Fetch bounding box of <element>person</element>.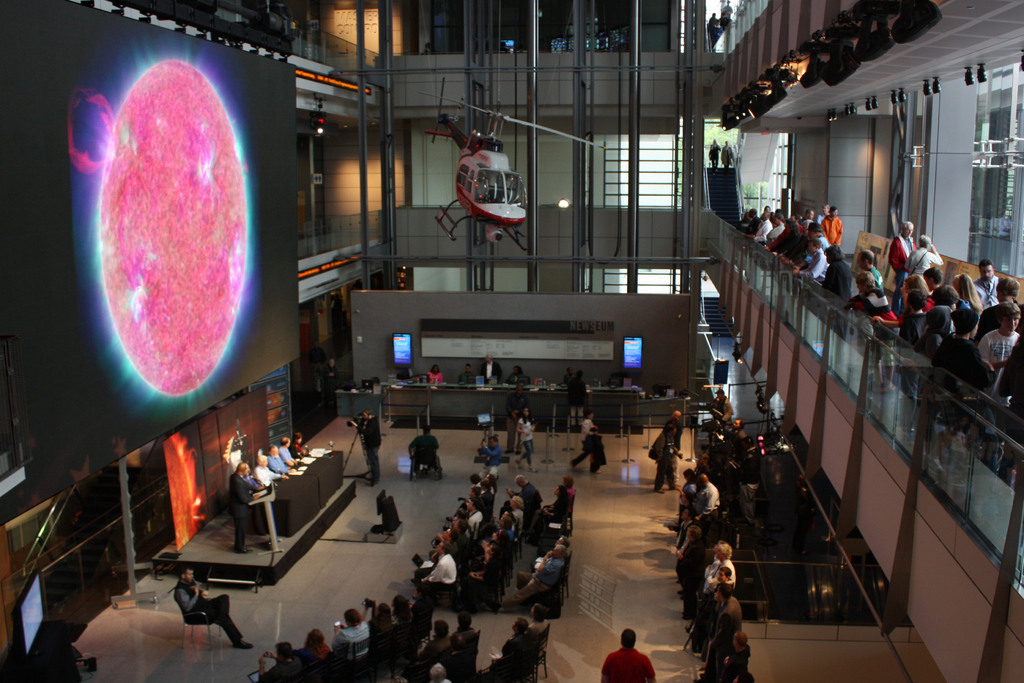
Bbox: x1=348 y1=408 x2=383 y2=488.
